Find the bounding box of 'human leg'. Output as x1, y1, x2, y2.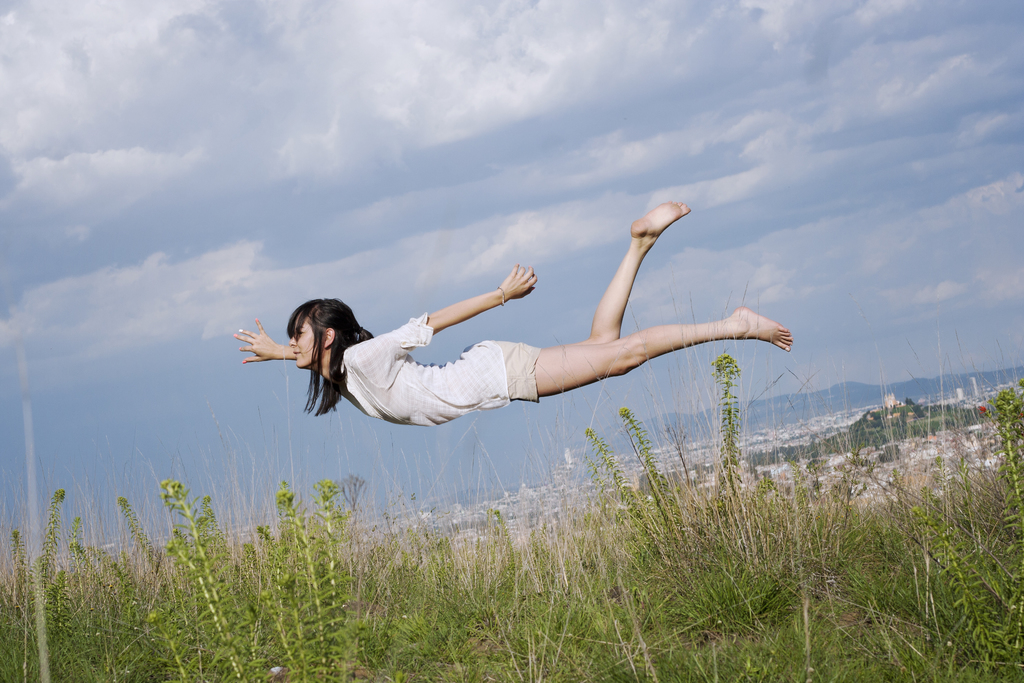
526, 309, 791, 398.
